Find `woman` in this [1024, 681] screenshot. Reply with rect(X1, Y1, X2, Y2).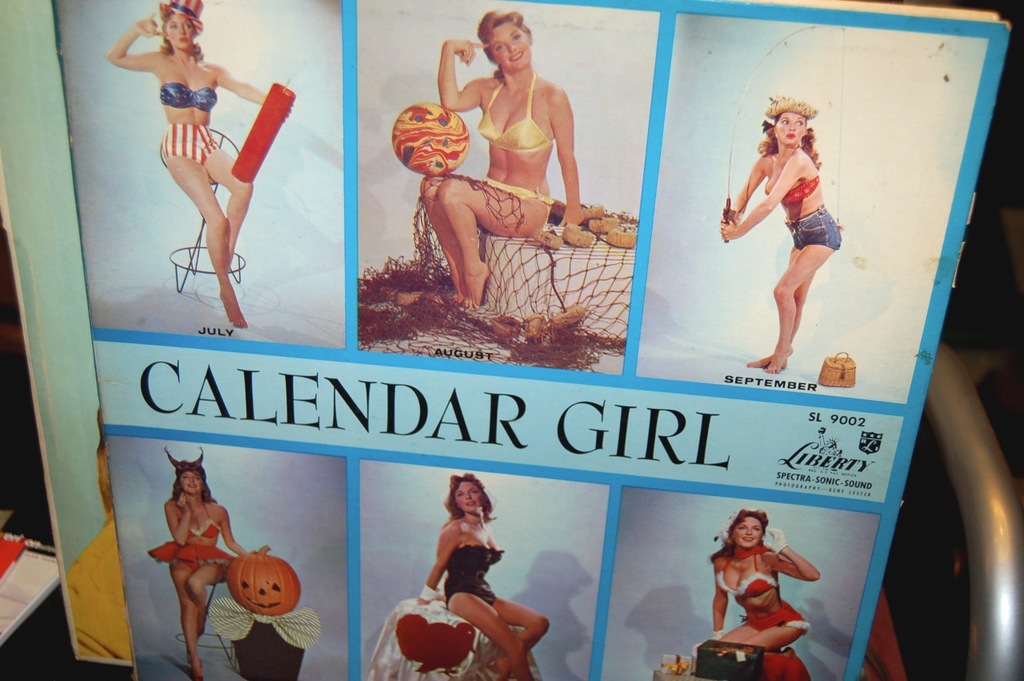
rect(707, 503, 826, 680).
